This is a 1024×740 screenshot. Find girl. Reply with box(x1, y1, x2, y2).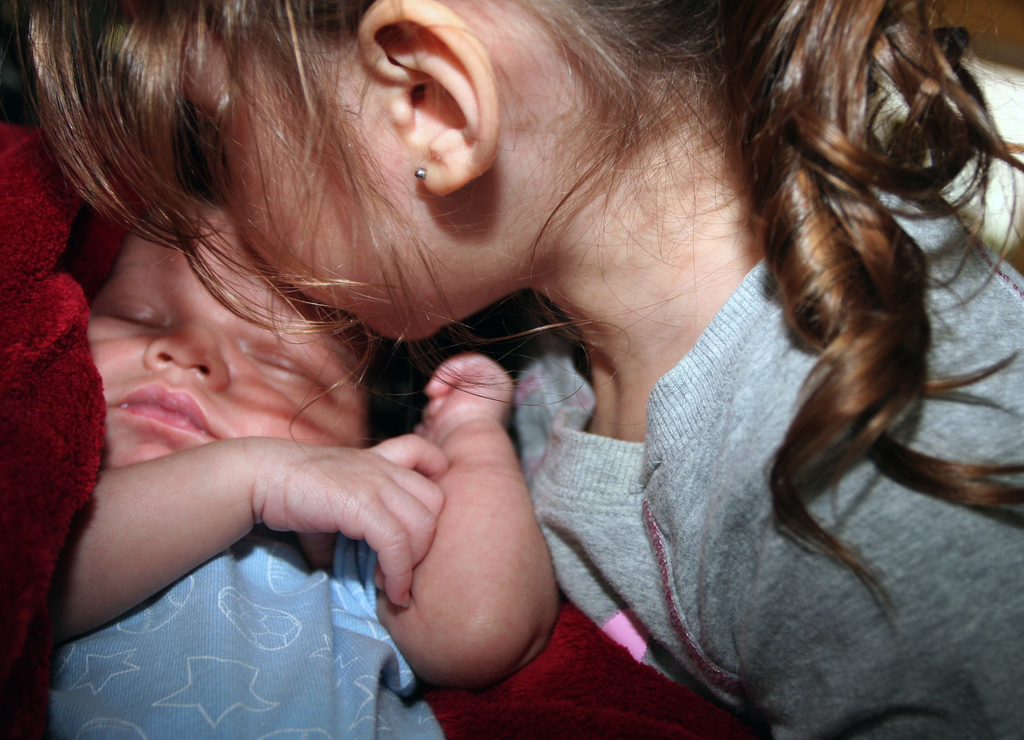
box(0, 152, 562, 739).
